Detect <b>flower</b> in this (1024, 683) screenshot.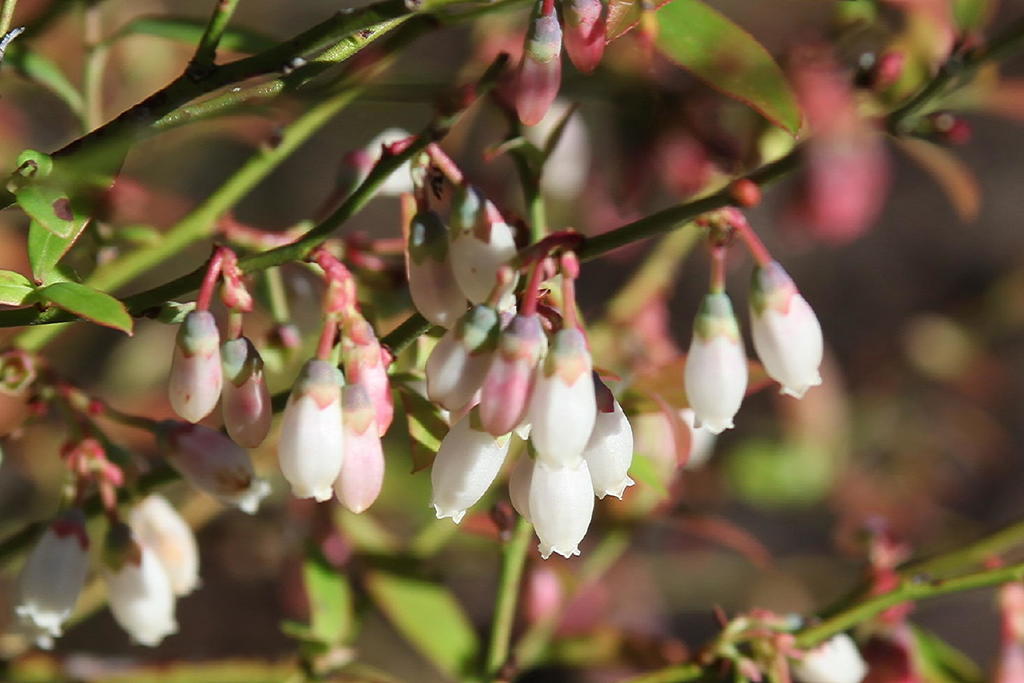
Detection: locate(342, 134, 435, 192).
